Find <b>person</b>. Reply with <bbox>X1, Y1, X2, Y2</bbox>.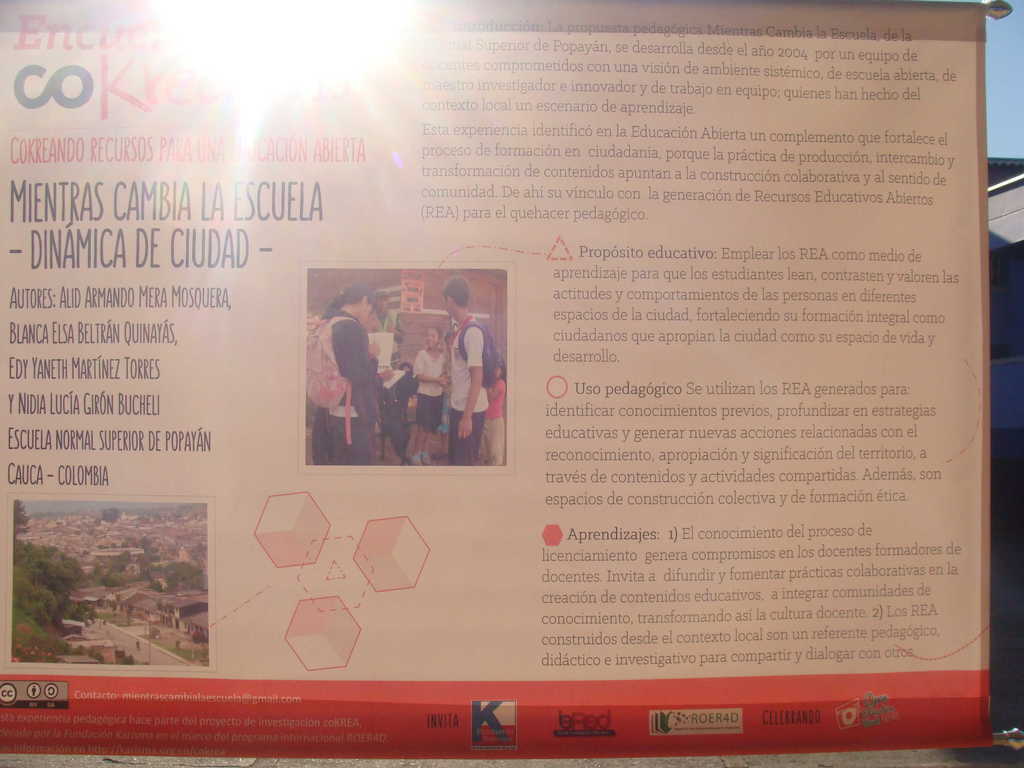
<bbox>359, 308, 375, 333</bbox>.
